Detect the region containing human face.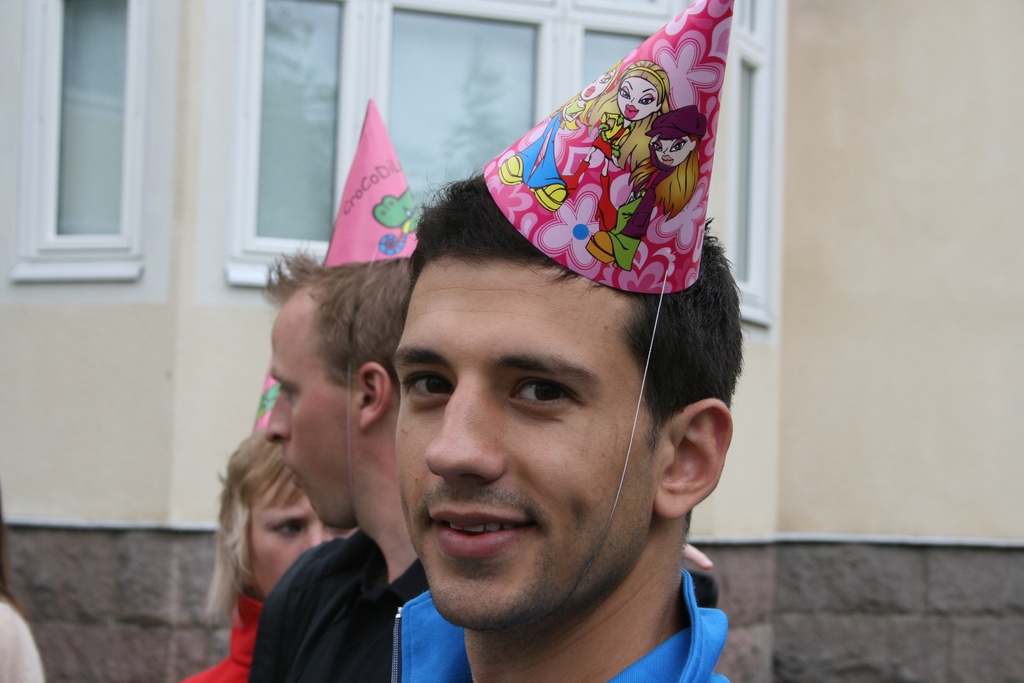
246, 473, 351, 600.
